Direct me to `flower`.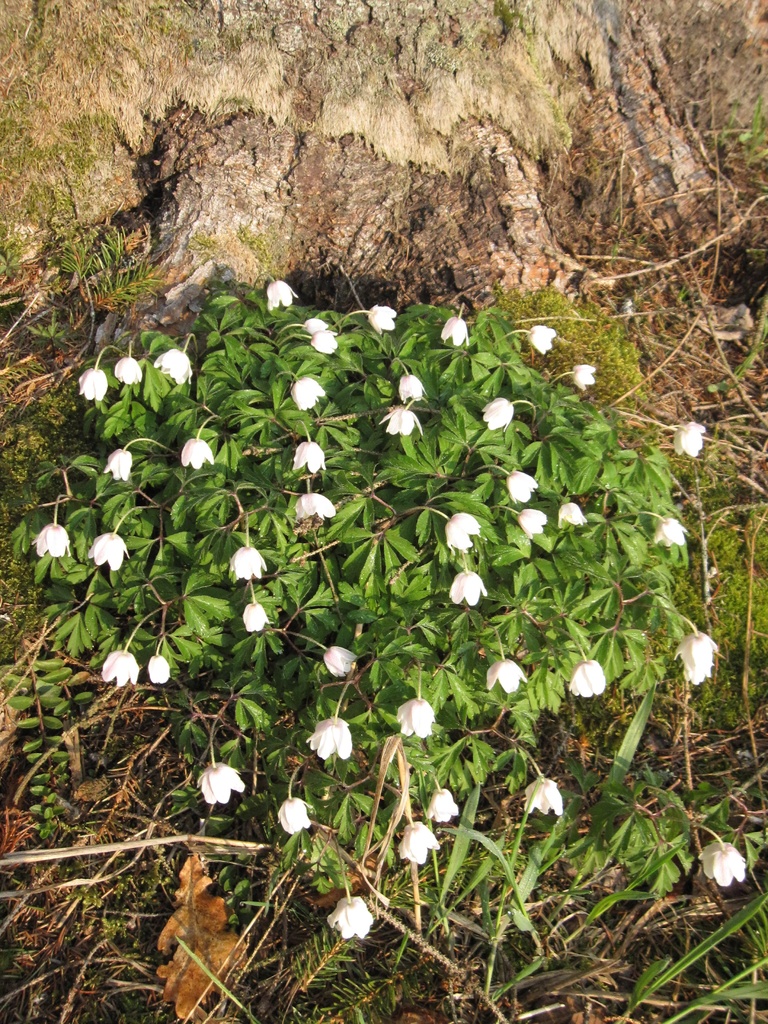
Direction: left=673, top=419, right=709, bottom=460.
